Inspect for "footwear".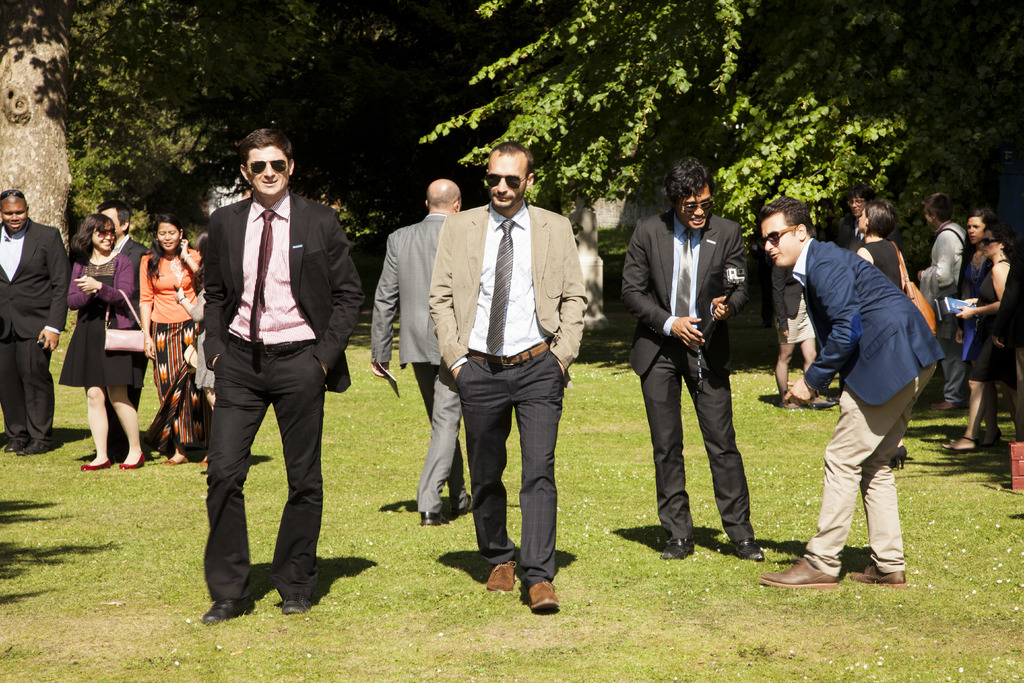
Inspection: <box>931,402,951,411</box>.
